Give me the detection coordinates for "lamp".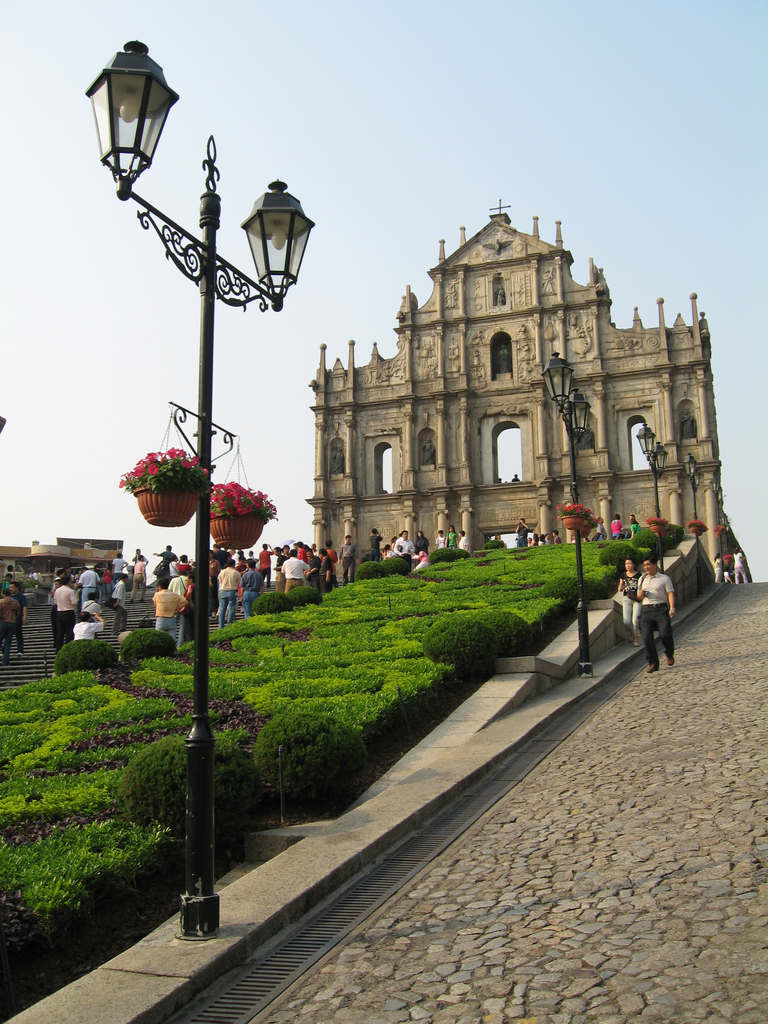
x1=682 y1=451 x2=703 y2=593.
